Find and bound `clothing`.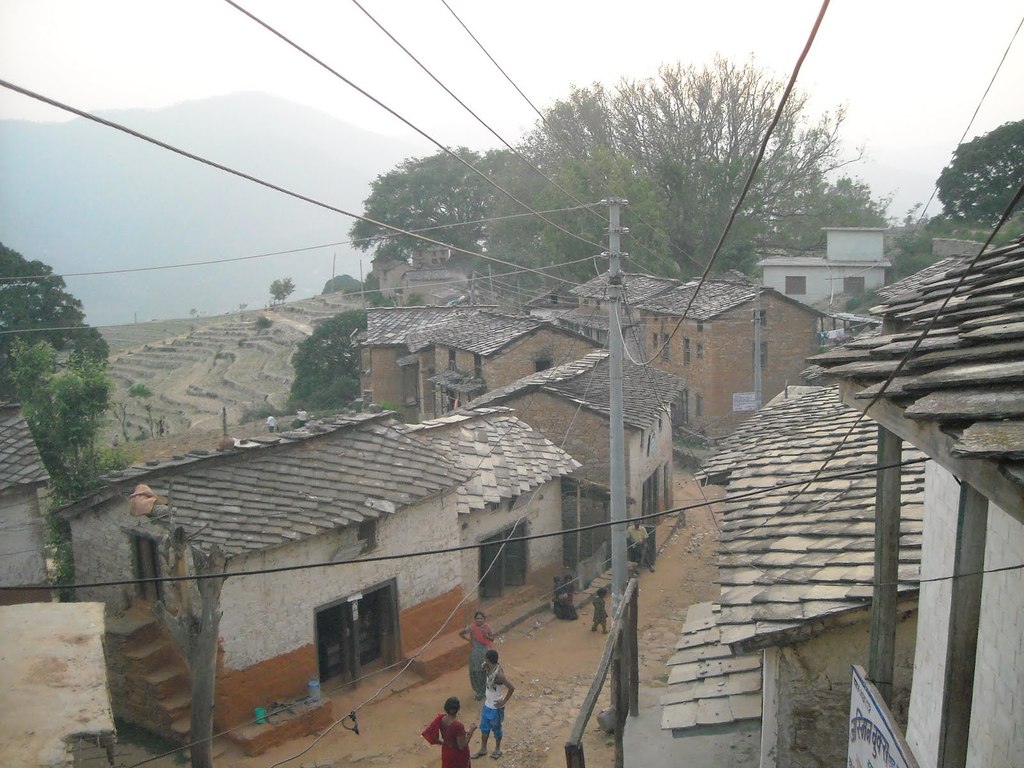
Bound: [421, 715, 473, 767].
